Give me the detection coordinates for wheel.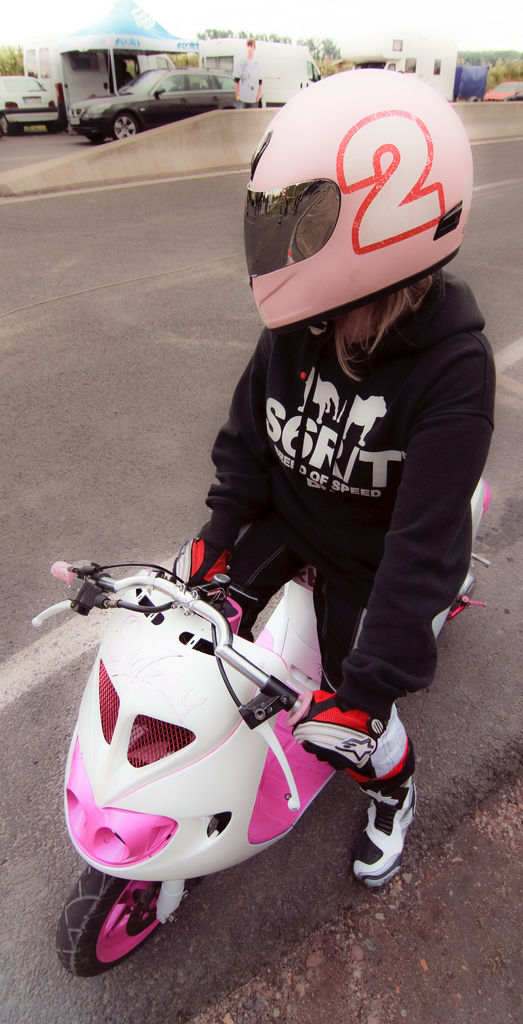
crop(54, 863, 207, 986).
